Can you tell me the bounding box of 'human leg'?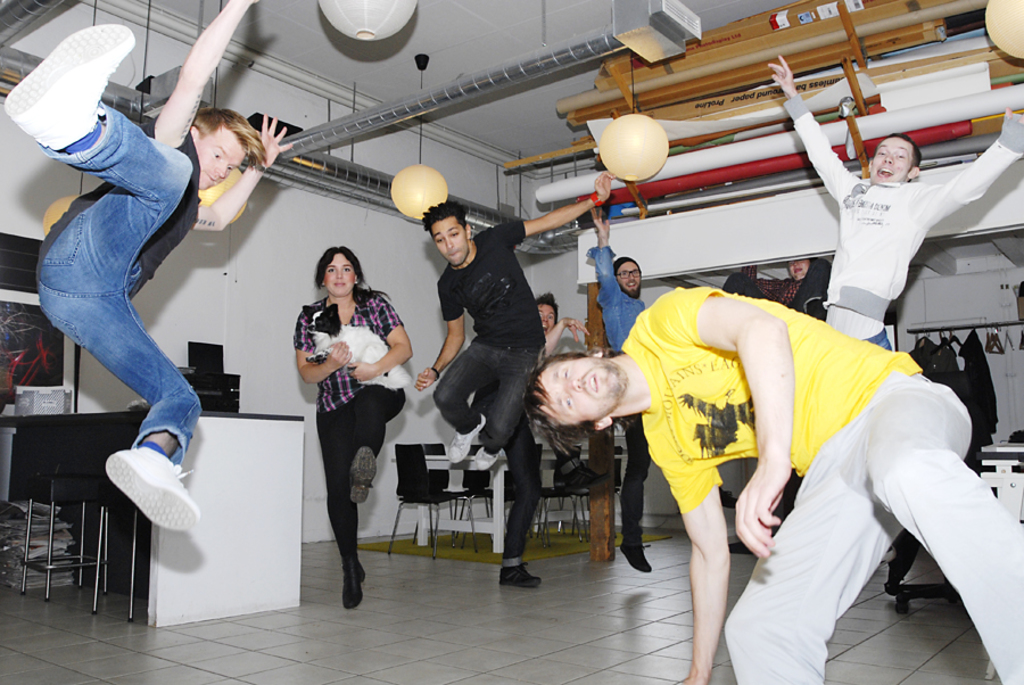
box(349, 380, 407, 501).
